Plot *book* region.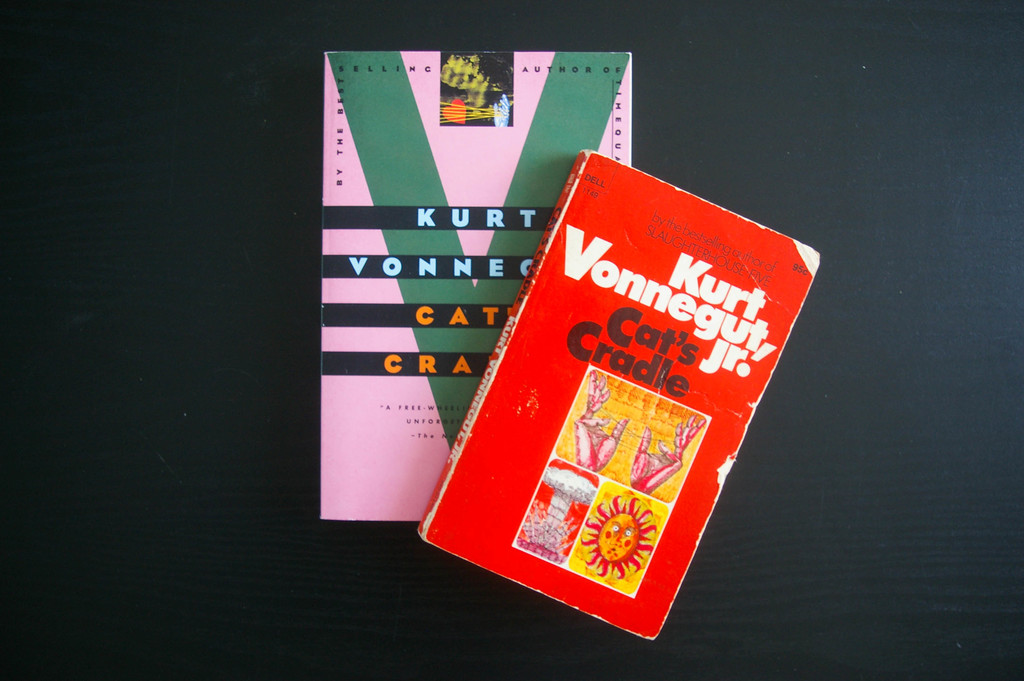
Plotted at <bbox>315, 40, 636, 520</bbox>.
